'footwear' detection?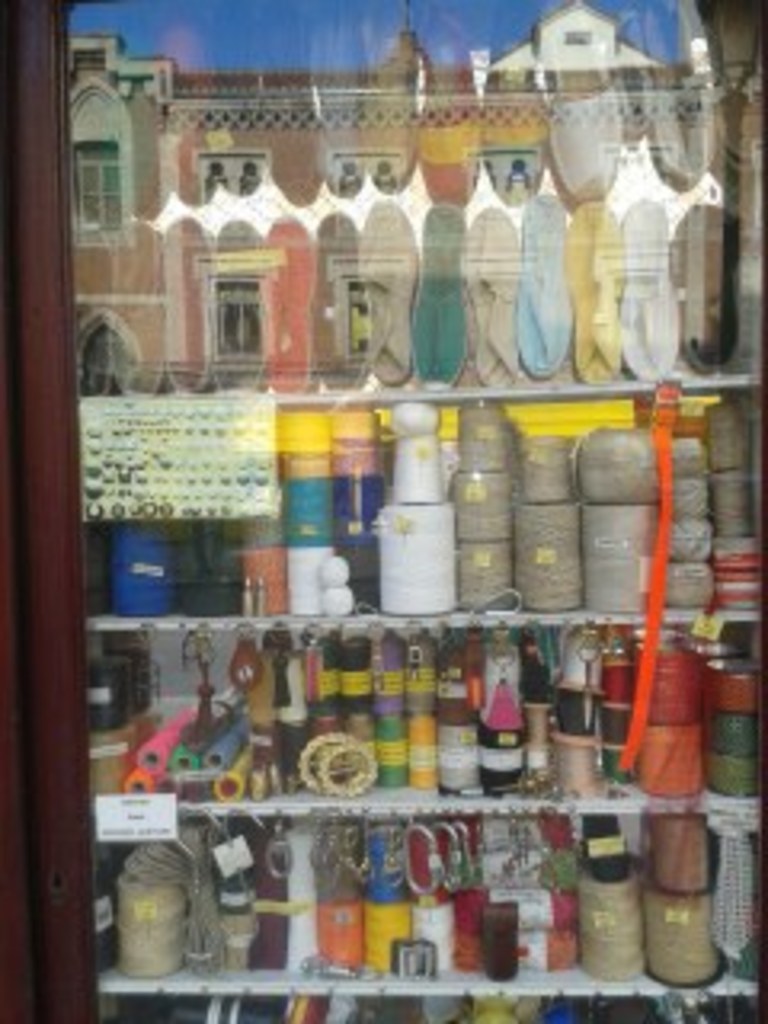
(355, 202, 422, 384)
